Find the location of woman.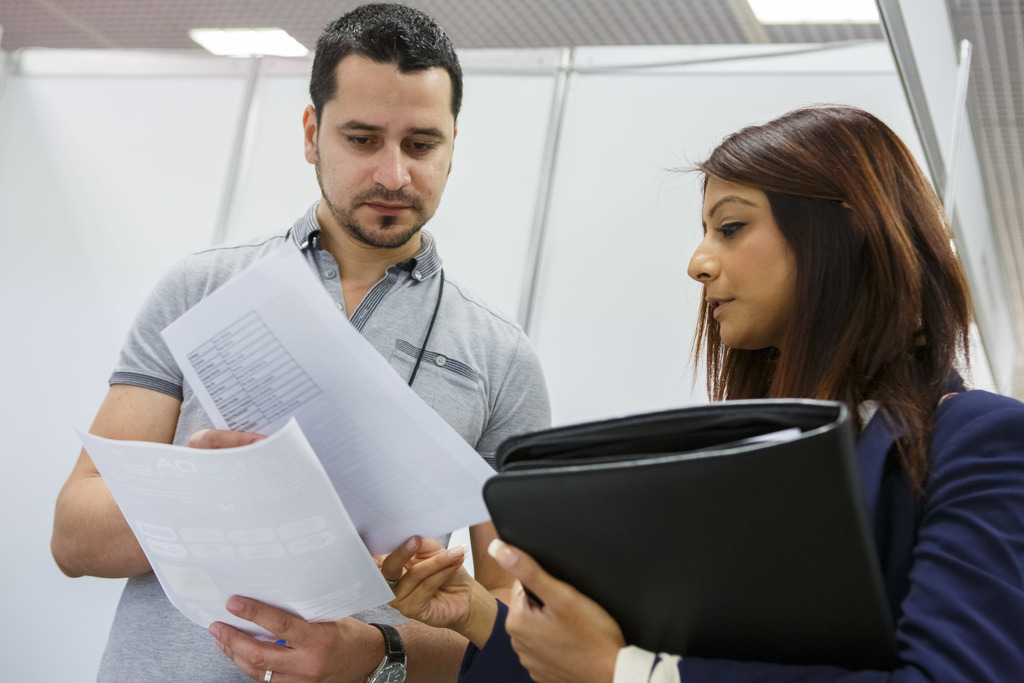
Location: (left=490, top=106, right=966, bottom=662).
